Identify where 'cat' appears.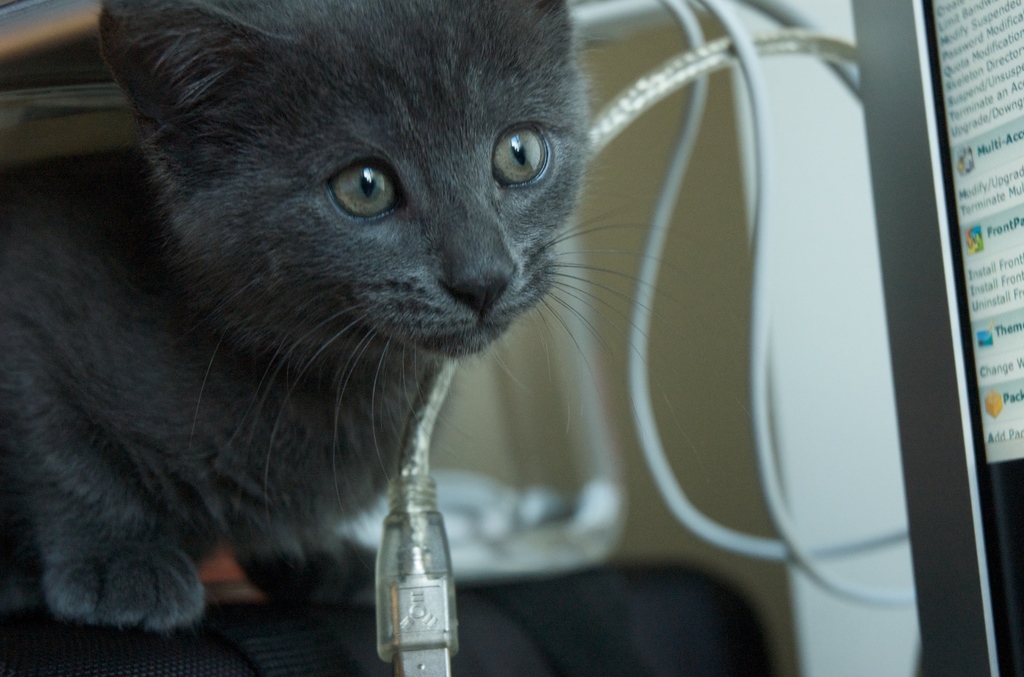
Appears at detection(0, 0, 750, 635).
